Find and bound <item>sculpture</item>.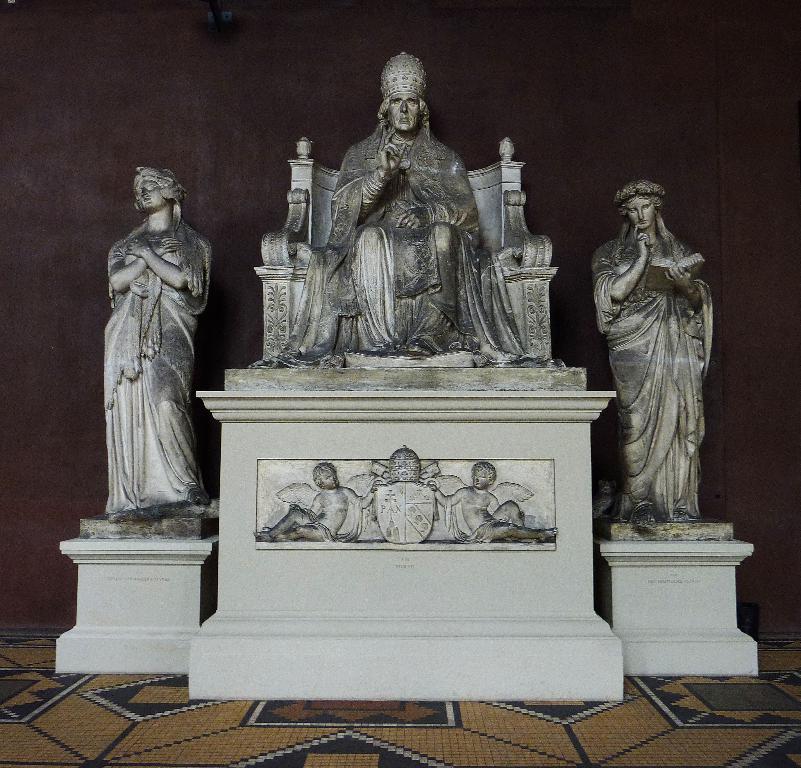
Bound: pyautogui.locateOnScreen(430, 462, 554, 547).
